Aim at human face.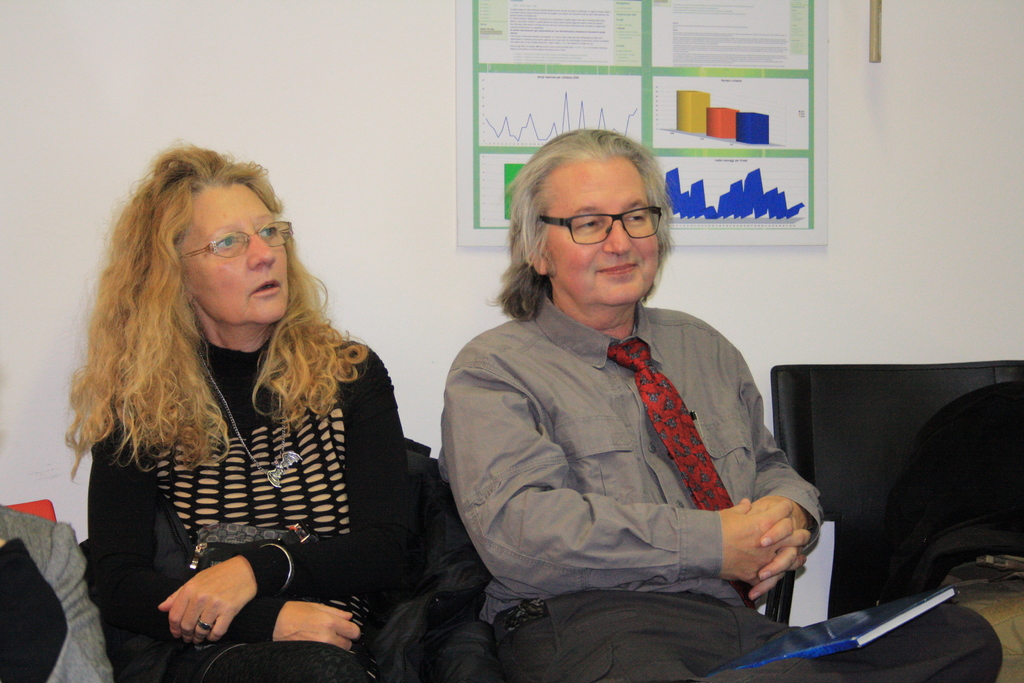
Aimed at [184,185,286,324].
